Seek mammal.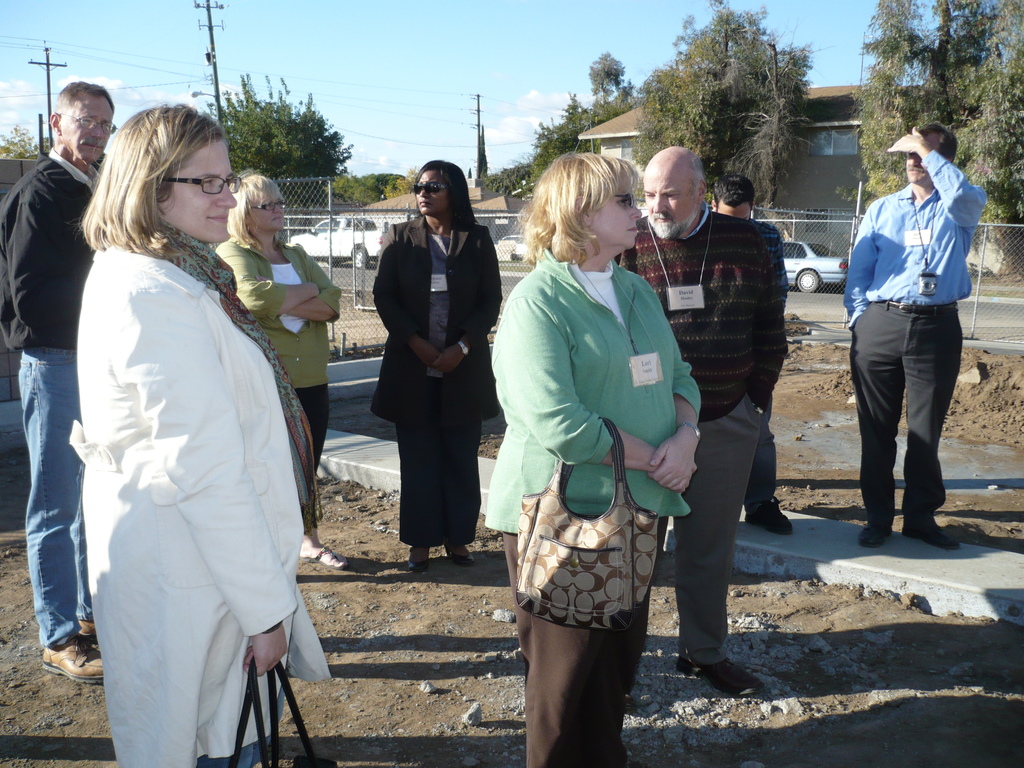
618,148,788,699.
